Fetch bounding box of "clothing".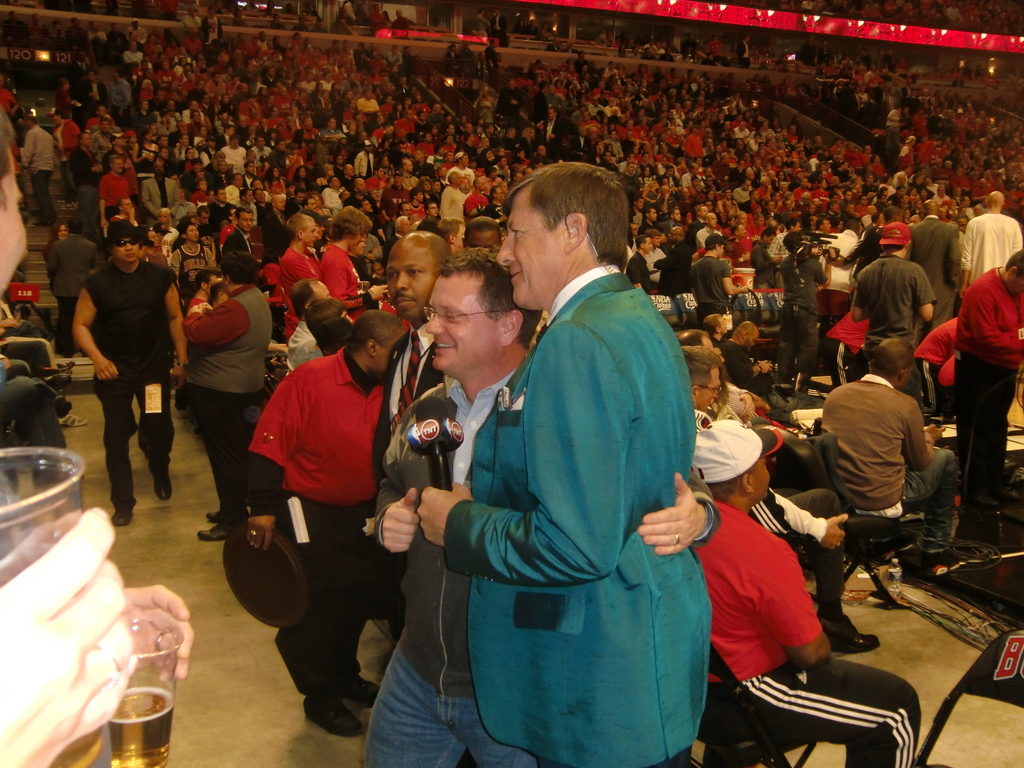
Bbox: bbox(645, 244, 665, 284).
